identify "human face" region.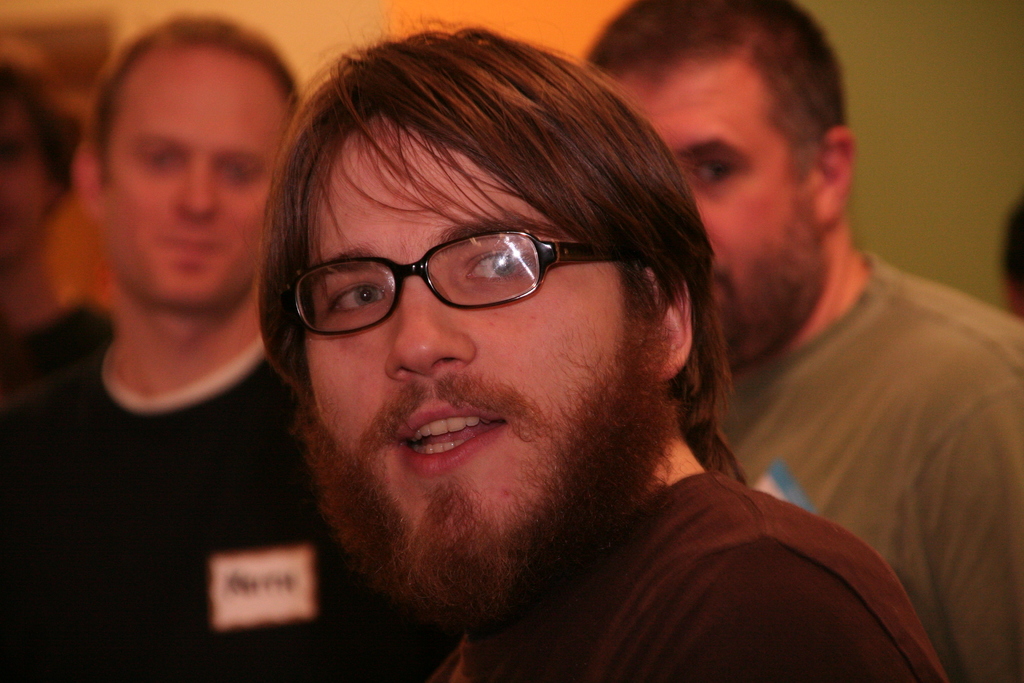
Region: [627, 58, 820, 357].
